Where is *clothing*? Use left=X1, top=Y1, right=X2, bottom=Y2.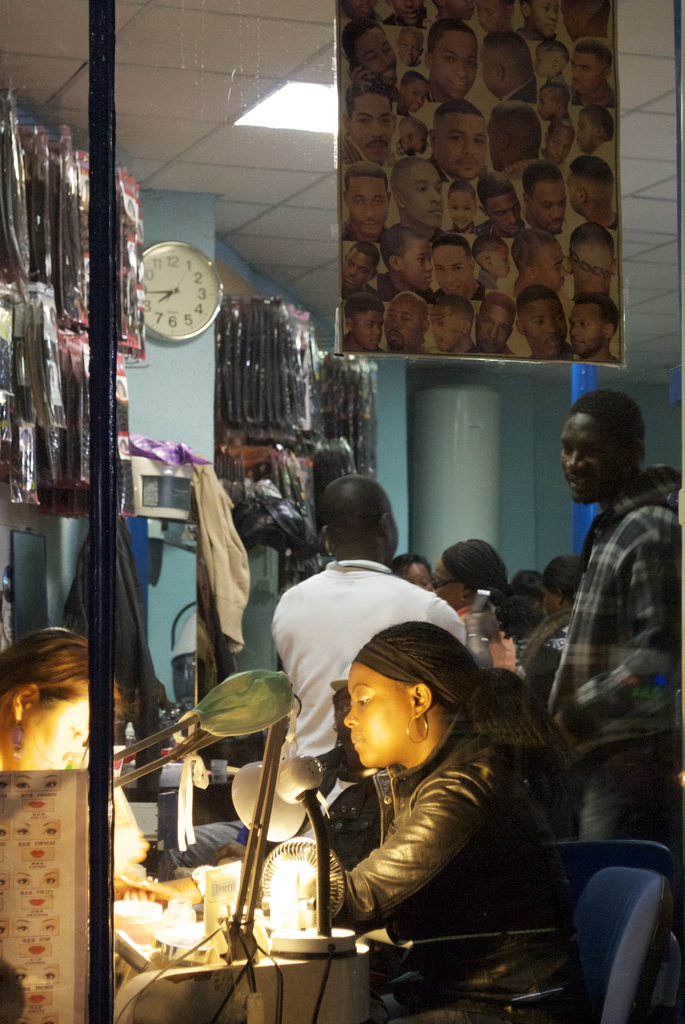
left=328, top=723, right=623, bottom=1023.
